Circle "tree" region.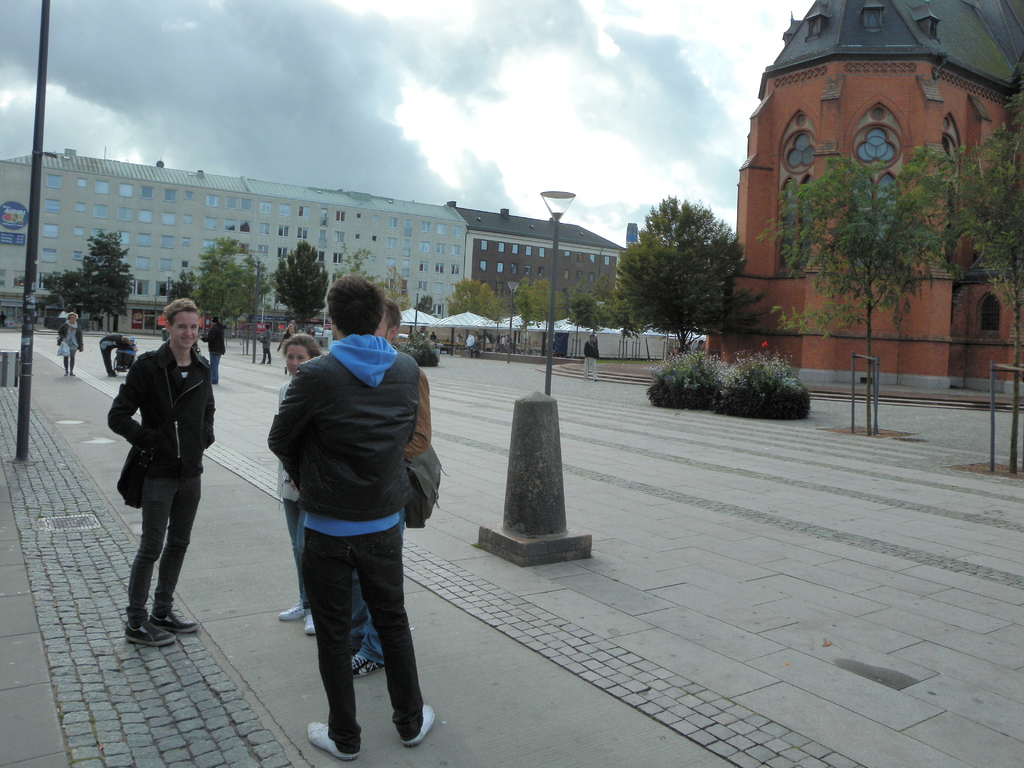
Region: <region>755, 142, 956, 435</region>.
